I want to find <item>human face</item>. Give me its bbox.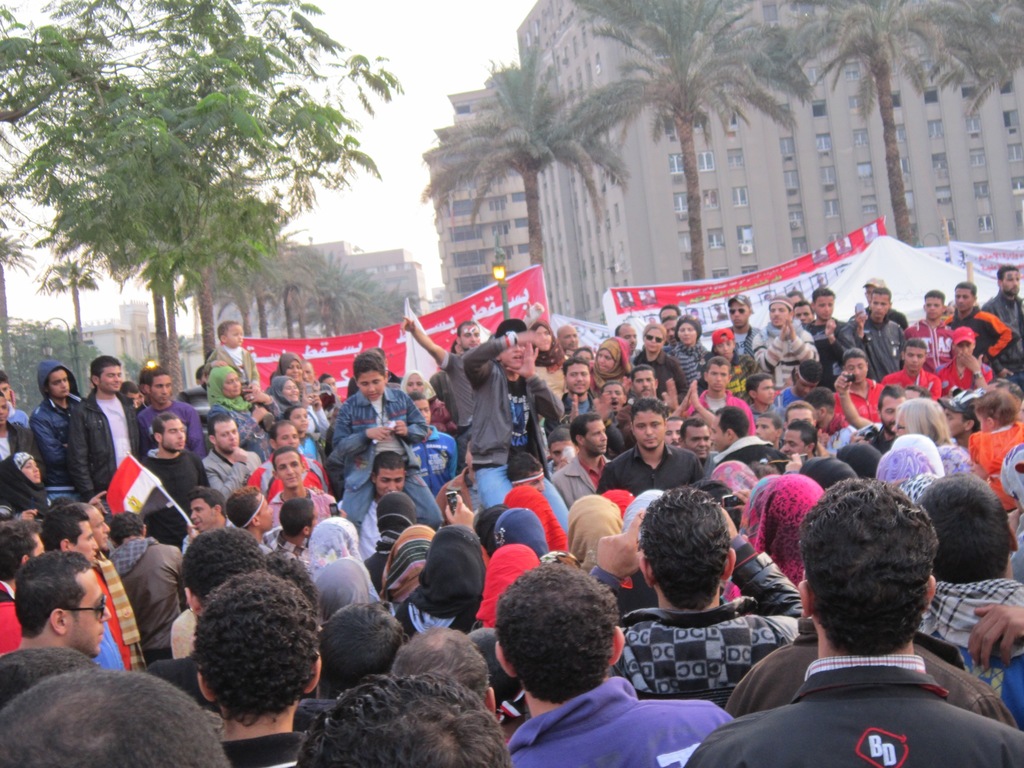
bbox(583, 419, 607, 454).
